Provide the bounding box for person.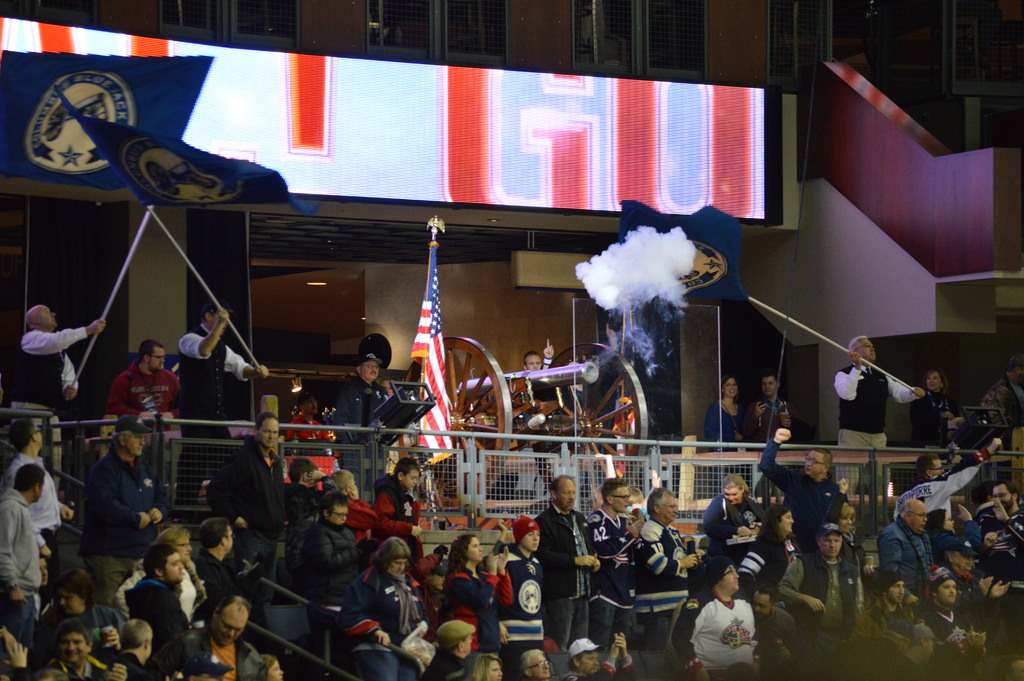
detection(650, 482, 705, 646).
